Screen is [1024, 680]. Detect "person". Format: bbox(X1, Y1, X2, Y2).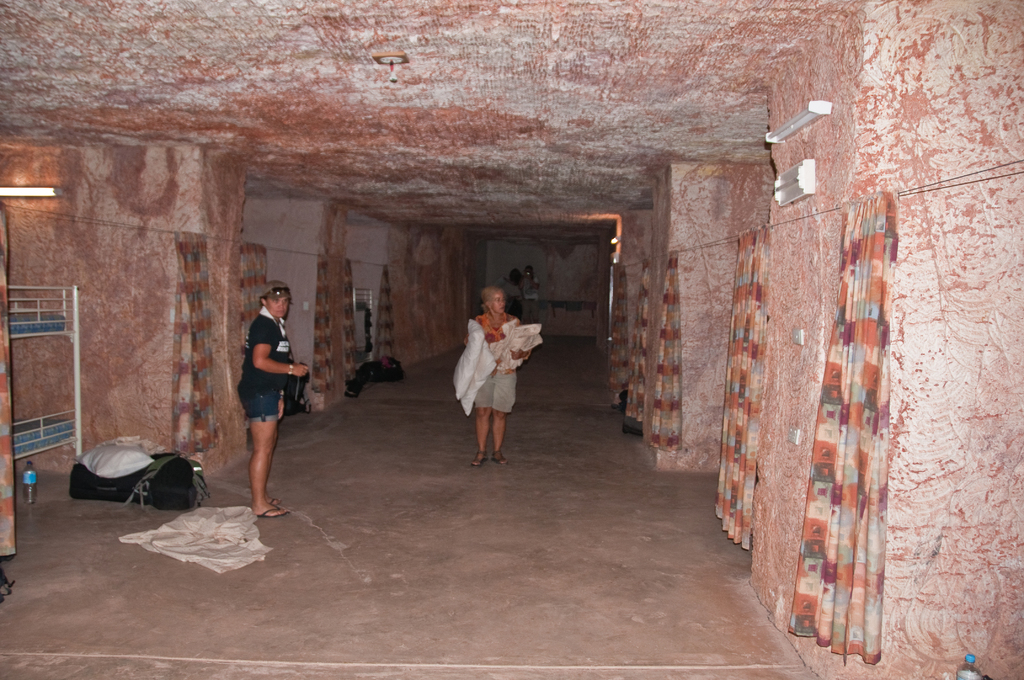
bbox(225, 278, 303, 502).
